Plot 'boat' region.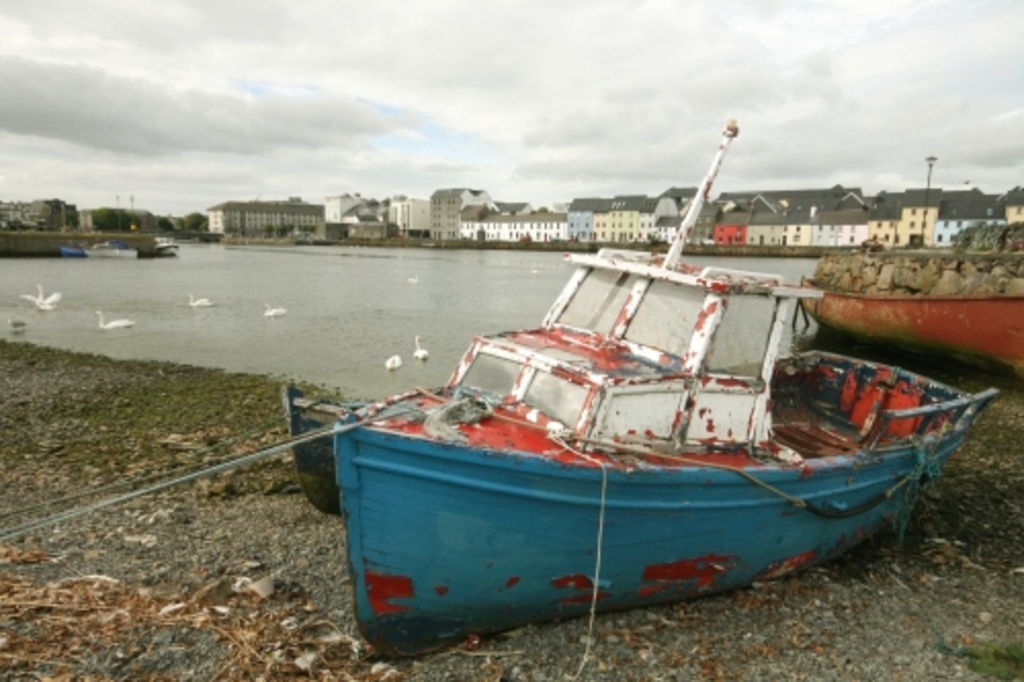
Plotted at x1=160, y1=229, x2=180, y2=254.
